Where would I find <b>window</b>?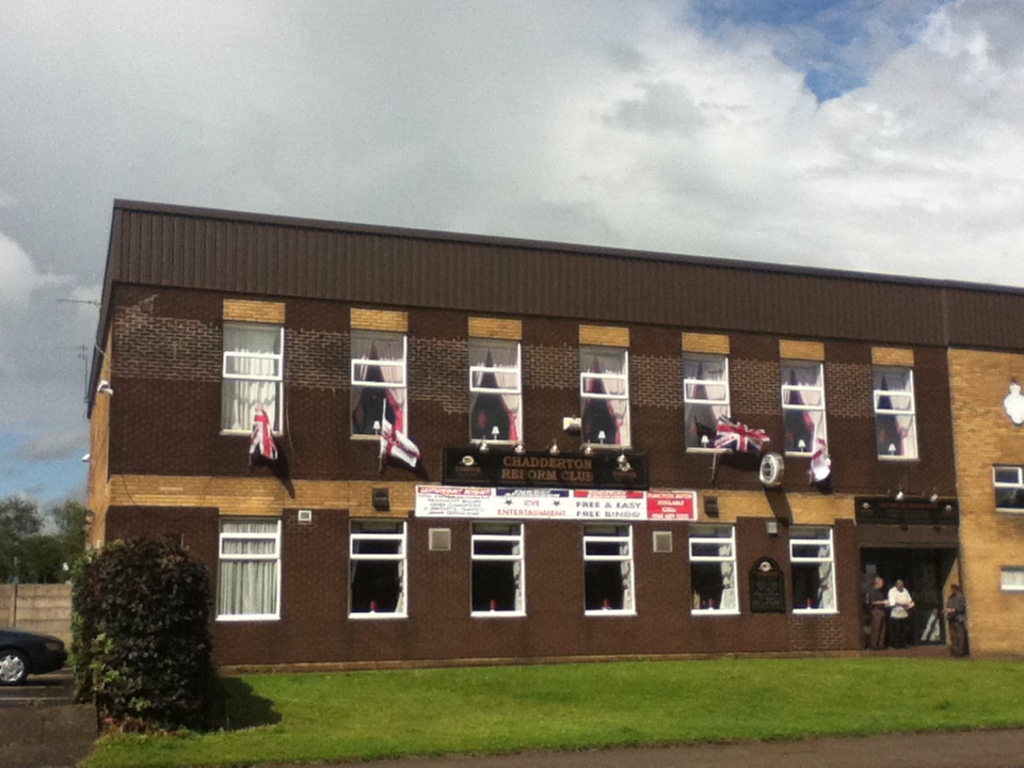
At [left=465, top=523, right=524, bottom=610].
